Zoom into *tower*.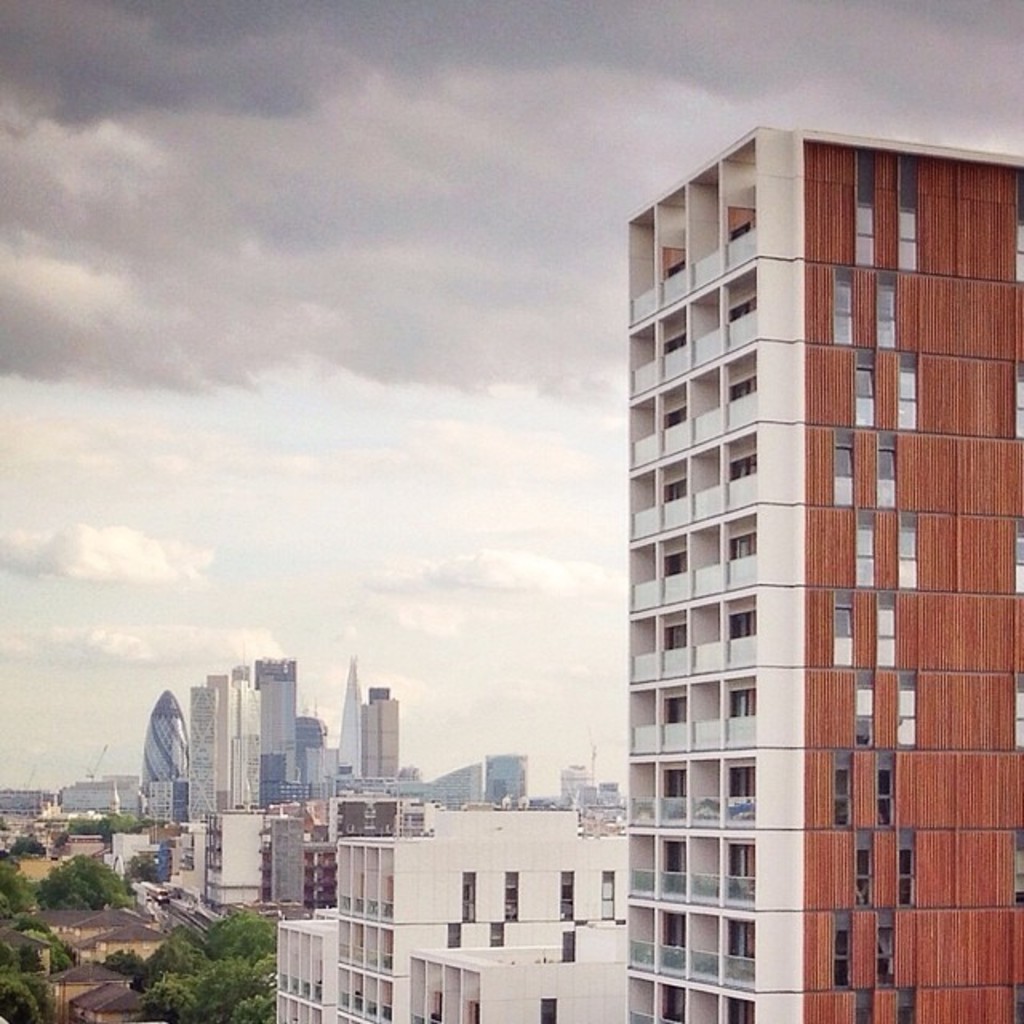
Zoom target: <box>139,691,190,787</box>.
